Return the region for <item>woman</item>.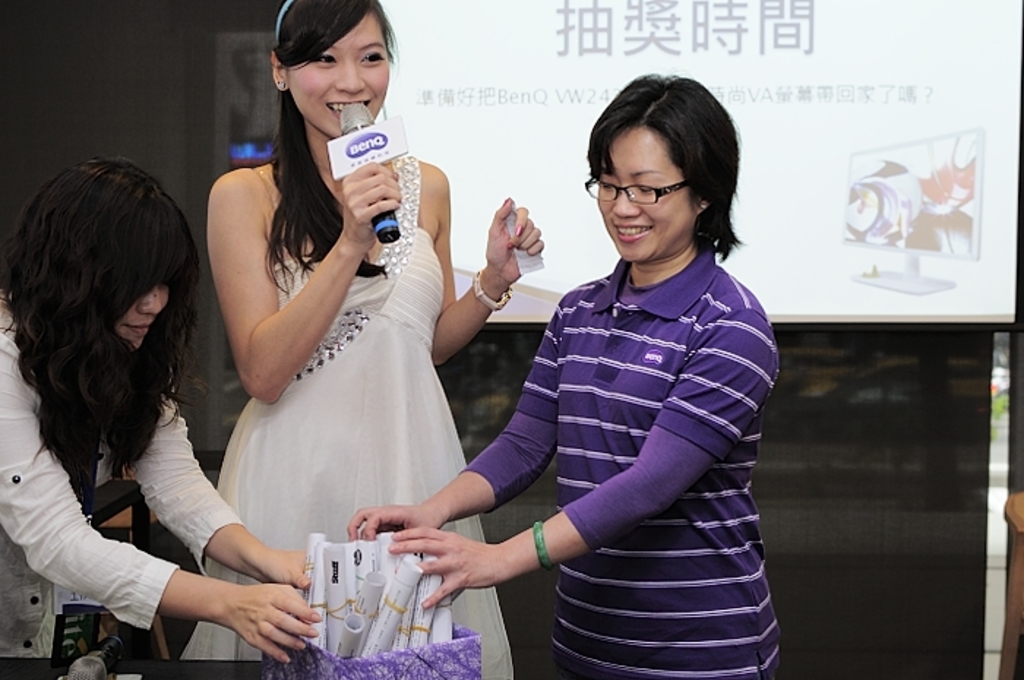
left=0, top=156, right=316, bottom=679.
